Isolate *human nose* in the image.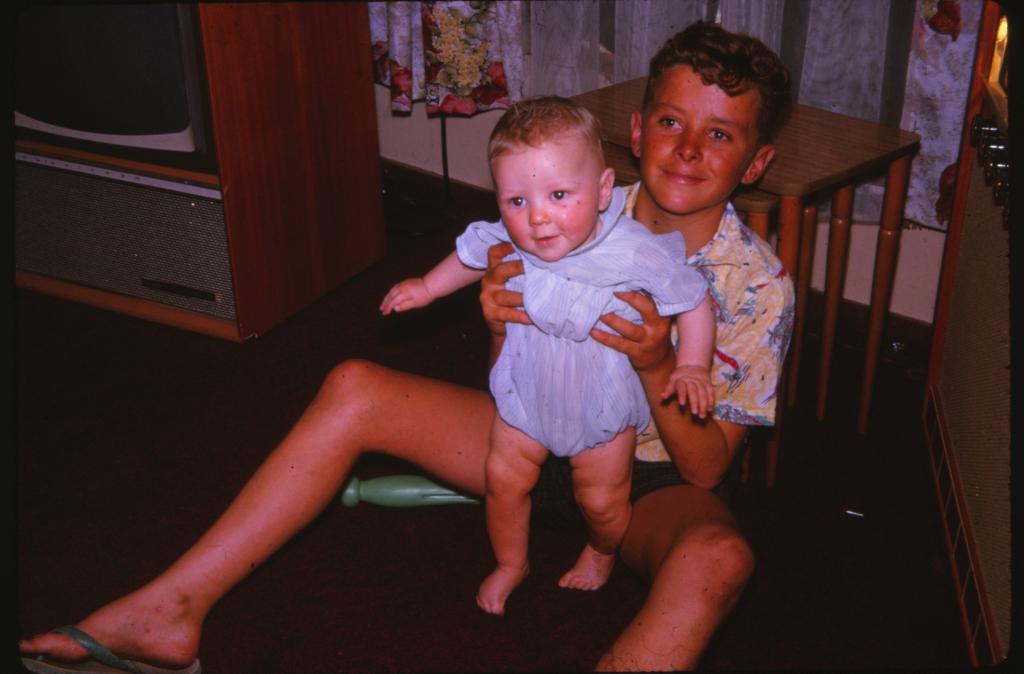
Isolated region: x1=669, y1=125, x2=703, y2=168.
